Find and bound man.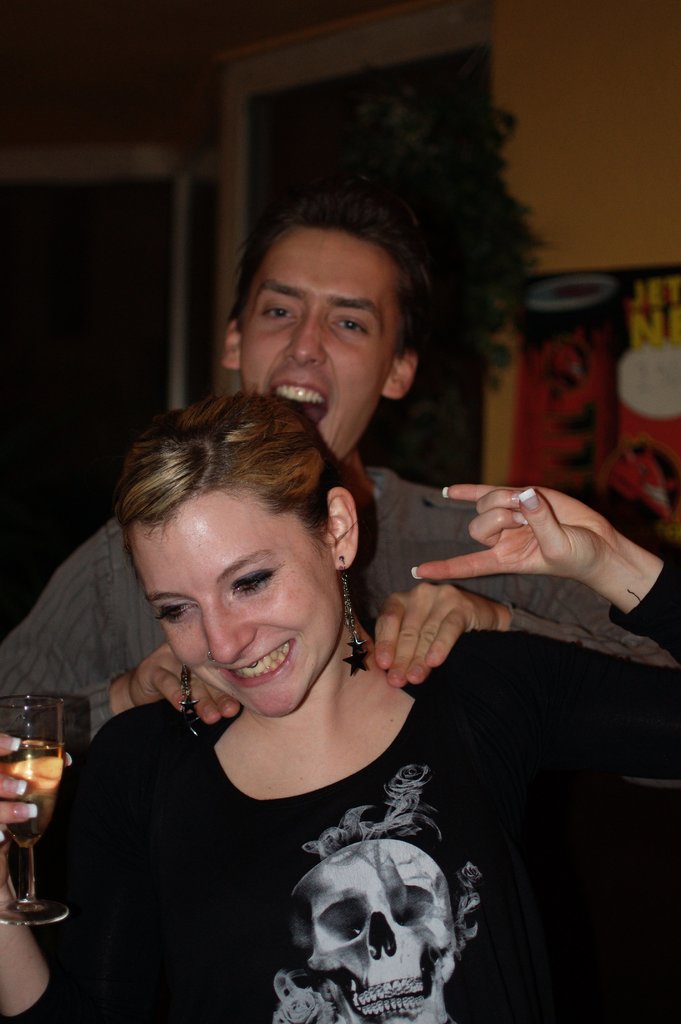
Bound: region(0, 195, 680, 741).
